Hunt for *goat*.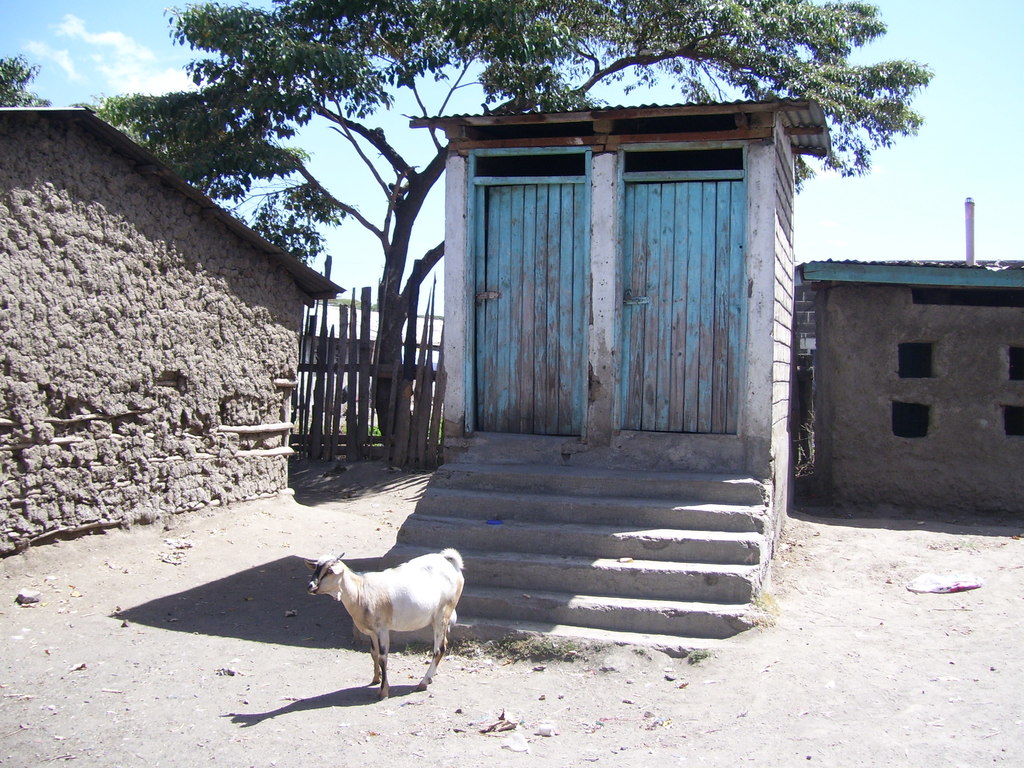
Hunted down at locate(297, 543, 468, 705).
